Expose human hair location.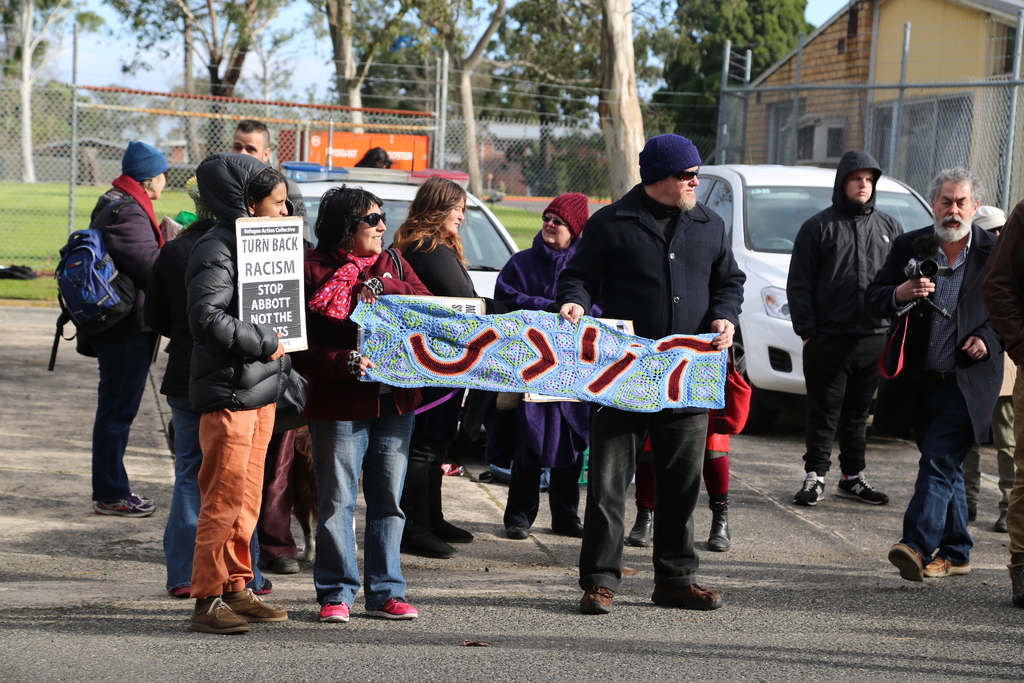
Exposed at BBox(246, 166, 290, 213).
